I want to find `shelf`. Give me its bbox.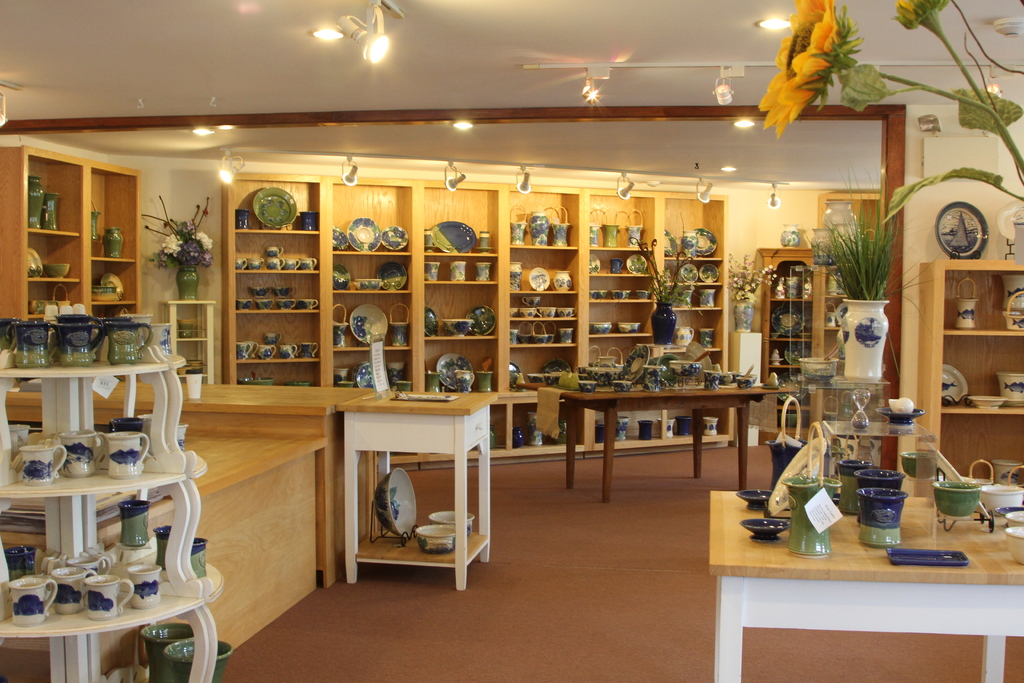
x1=658 y1=347 x2=726 y2=375.
